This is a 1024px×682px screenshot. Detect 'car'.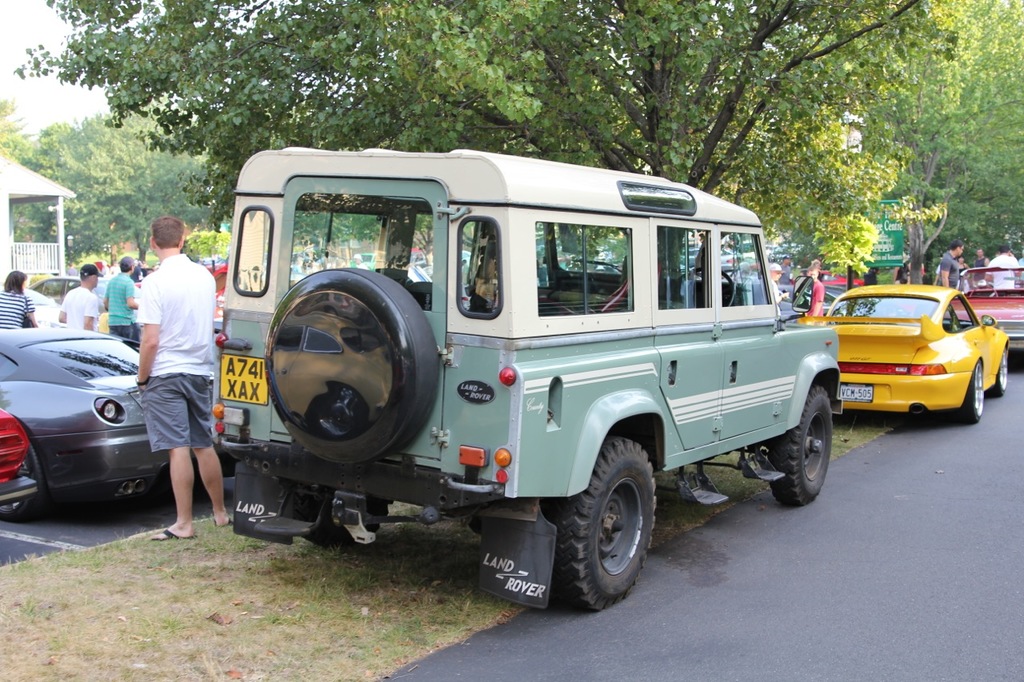
rect(0, 397, 44, 524).
